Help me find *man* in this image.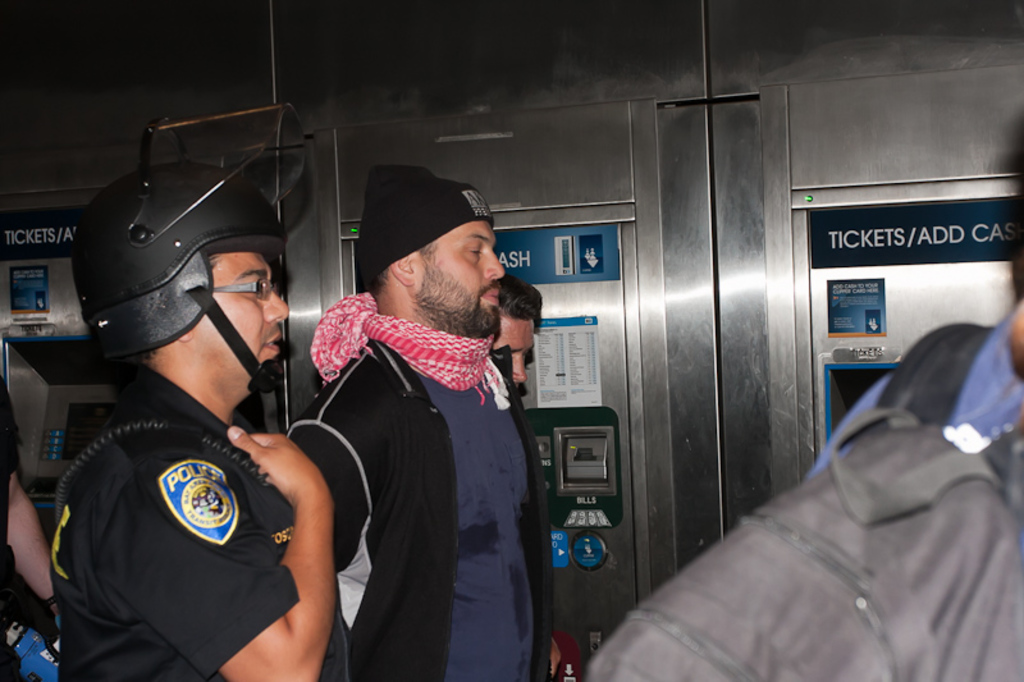
Found it: 489:282:547:390.
